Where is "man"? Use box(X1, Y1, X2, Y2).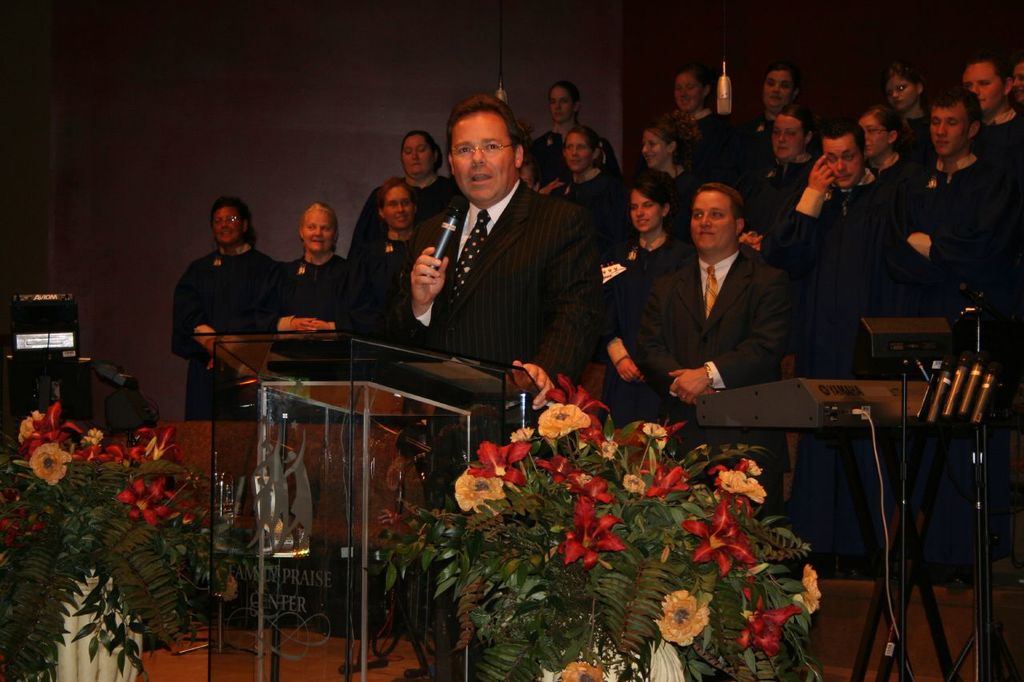
box(618, 181, 794, 514).
